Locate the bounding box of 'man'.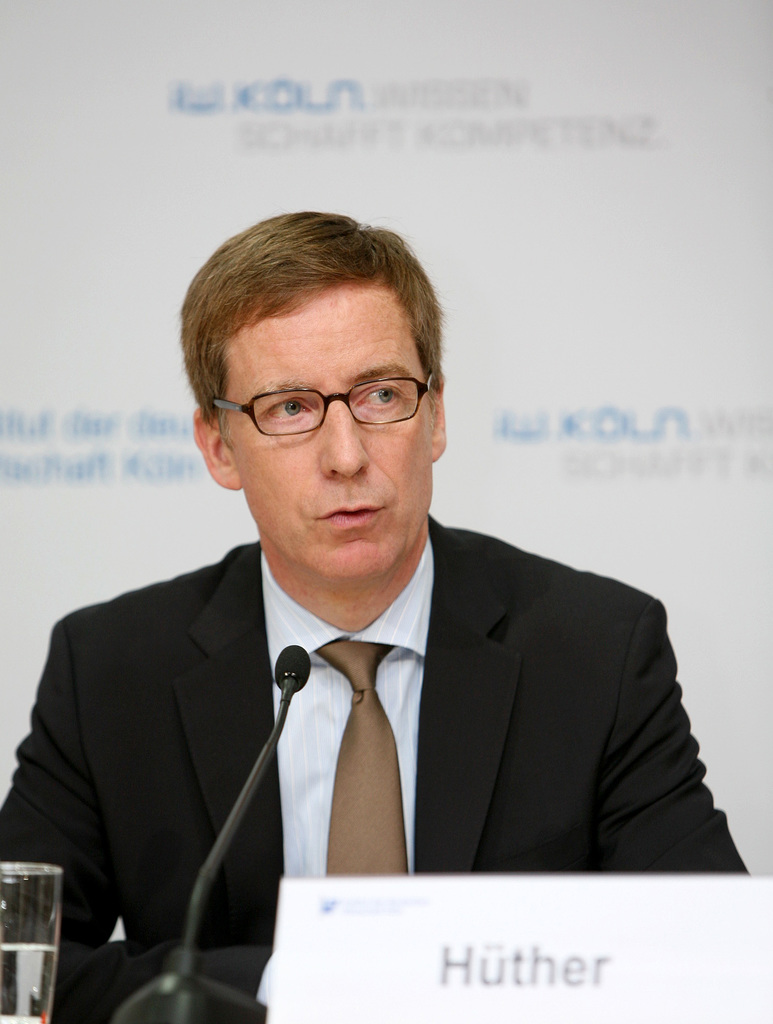
Bounding box: x1=15, y1=229, x2=737, y2=919.
